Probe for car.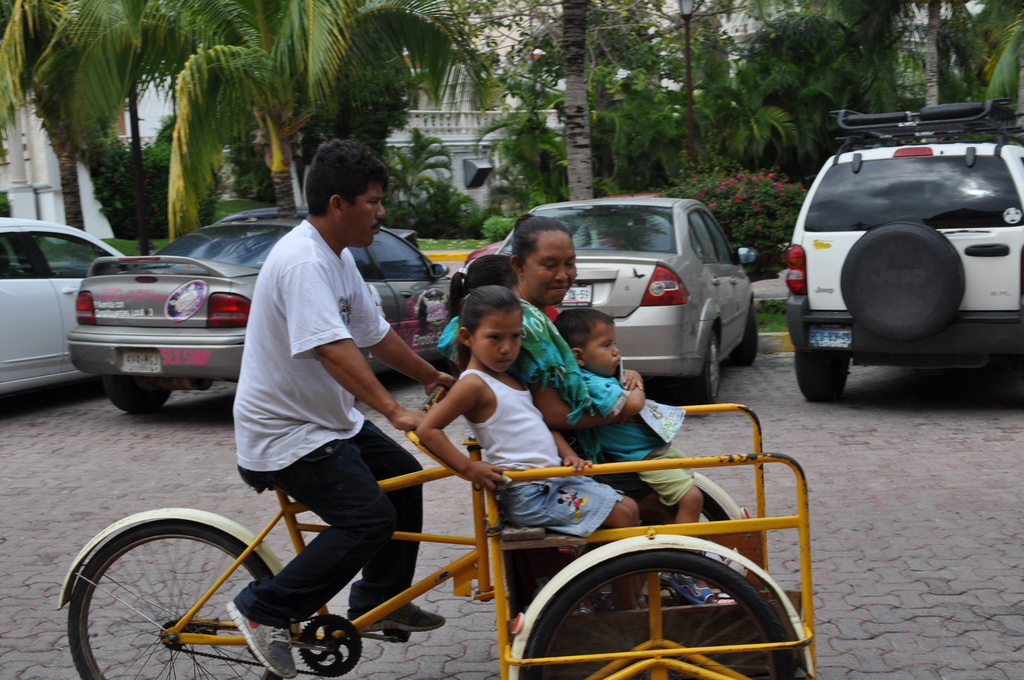
Probe result: detection(63, 211, 449, 419).
